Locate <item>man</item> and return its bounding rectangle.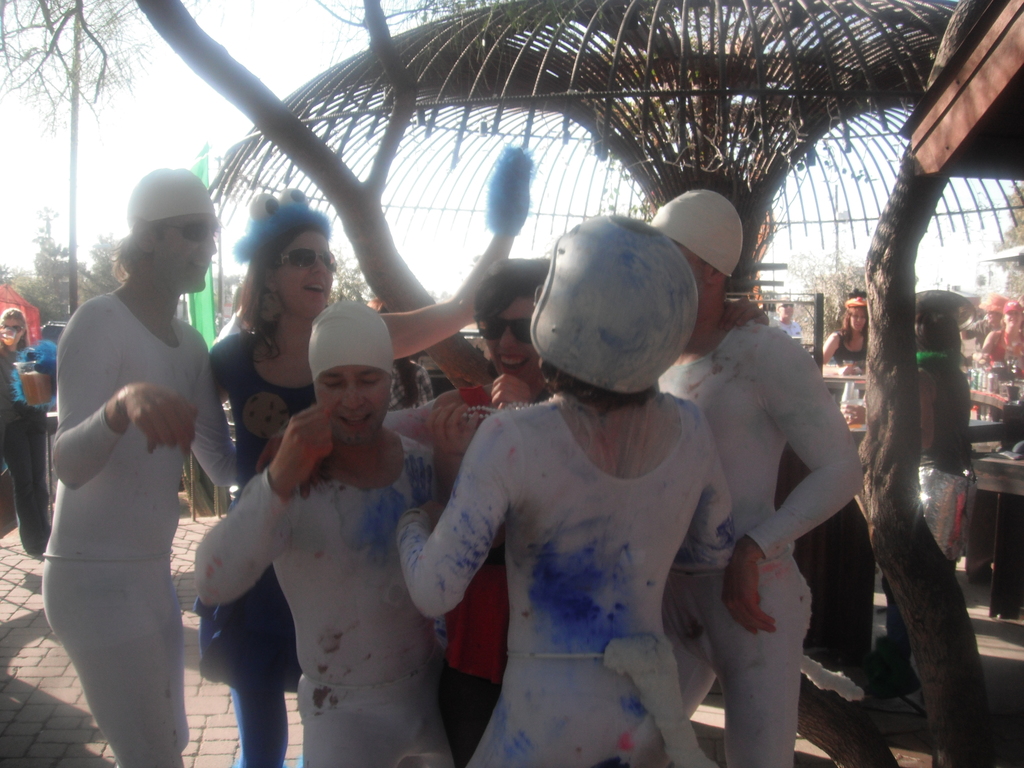
{"x1": 652, "y1": 188, "x2": 864, "y2": 767}.
